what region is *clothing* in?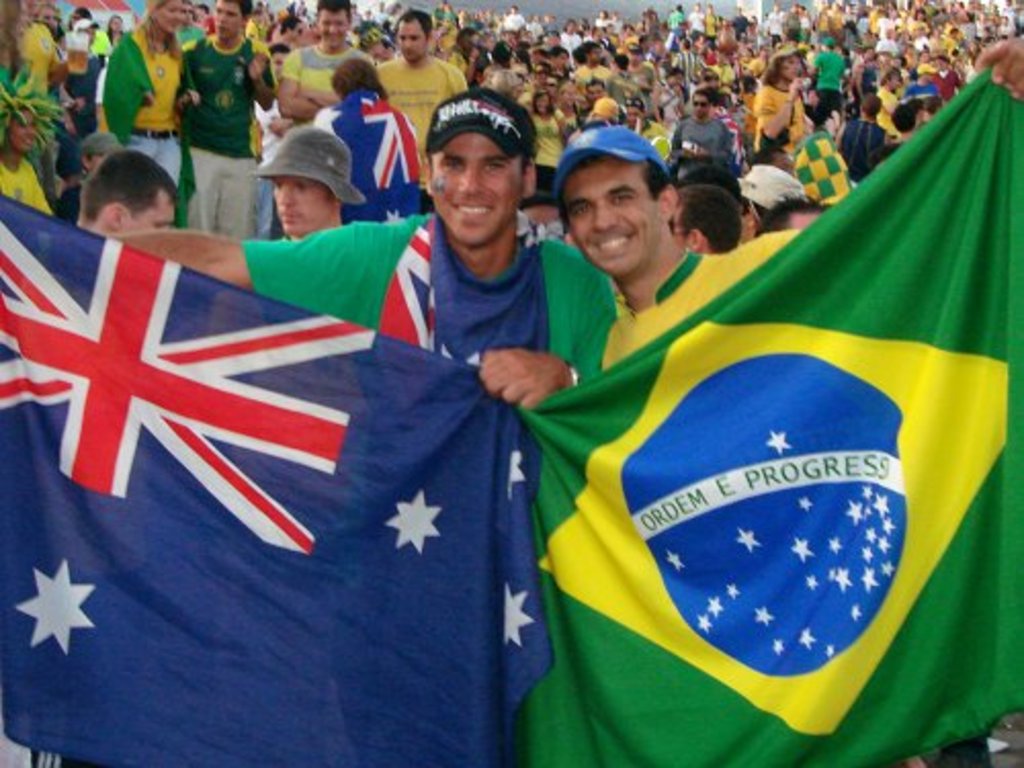
BBox(522, 244, 961, 725).
